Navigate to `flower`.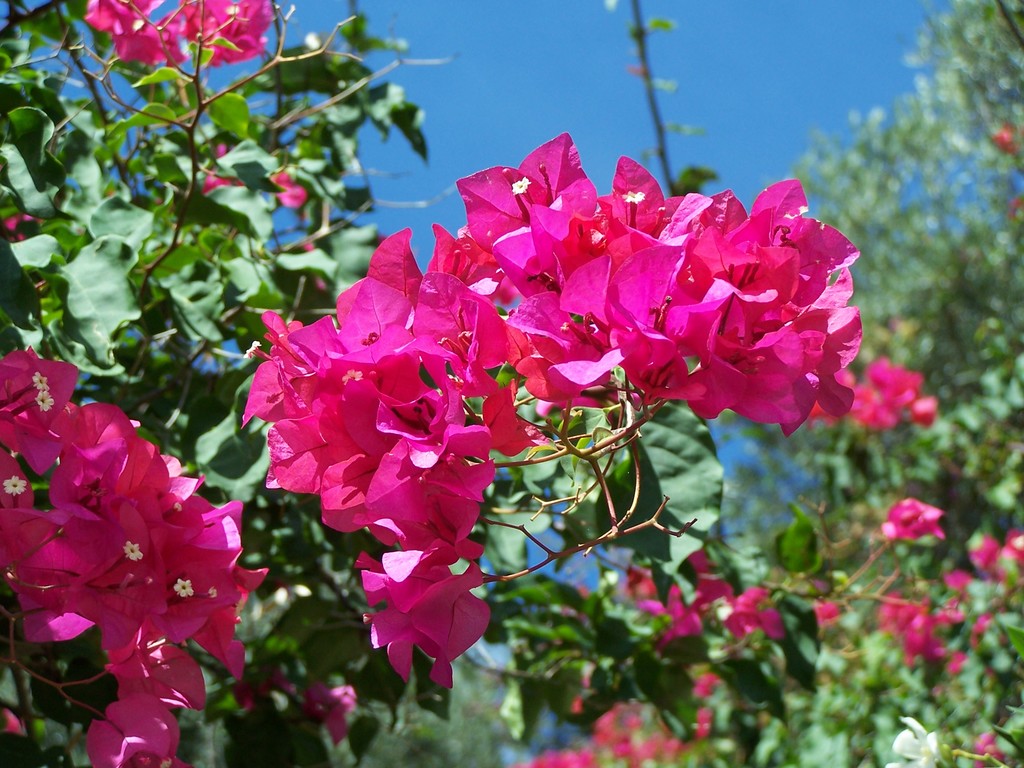
Navigation target: [881,497,948,544].
